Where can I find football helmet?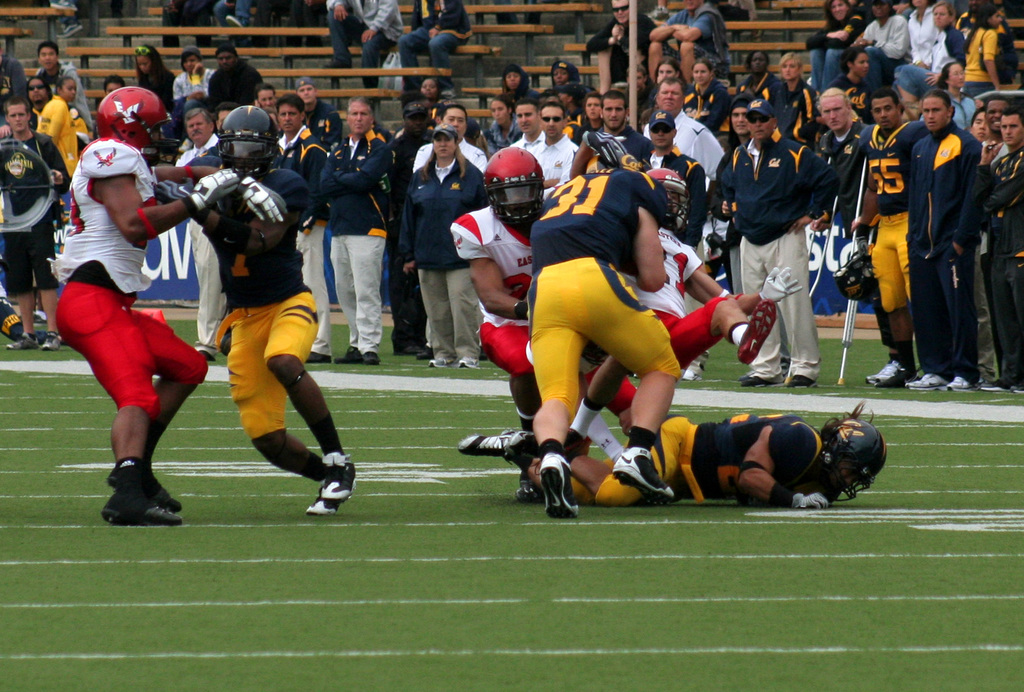
You can find it at [left=209, top=107, right=280, bottom=178].
